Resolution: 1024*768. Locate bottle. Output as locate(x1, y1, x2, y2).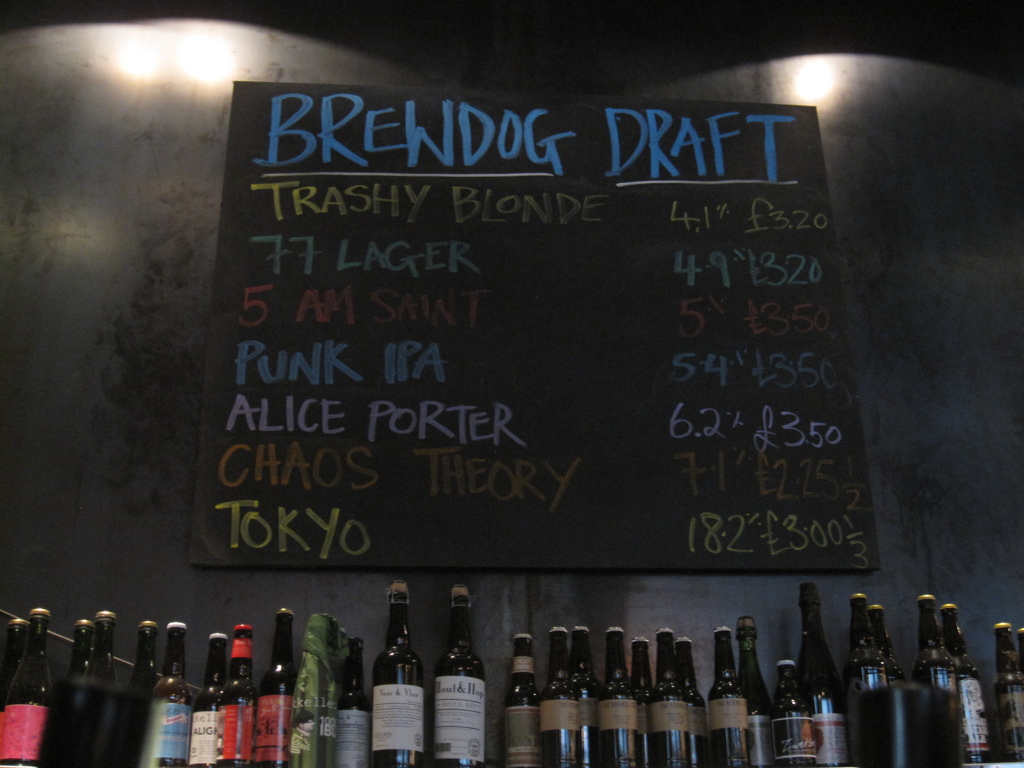
locate(778, 661, 815, 767).
